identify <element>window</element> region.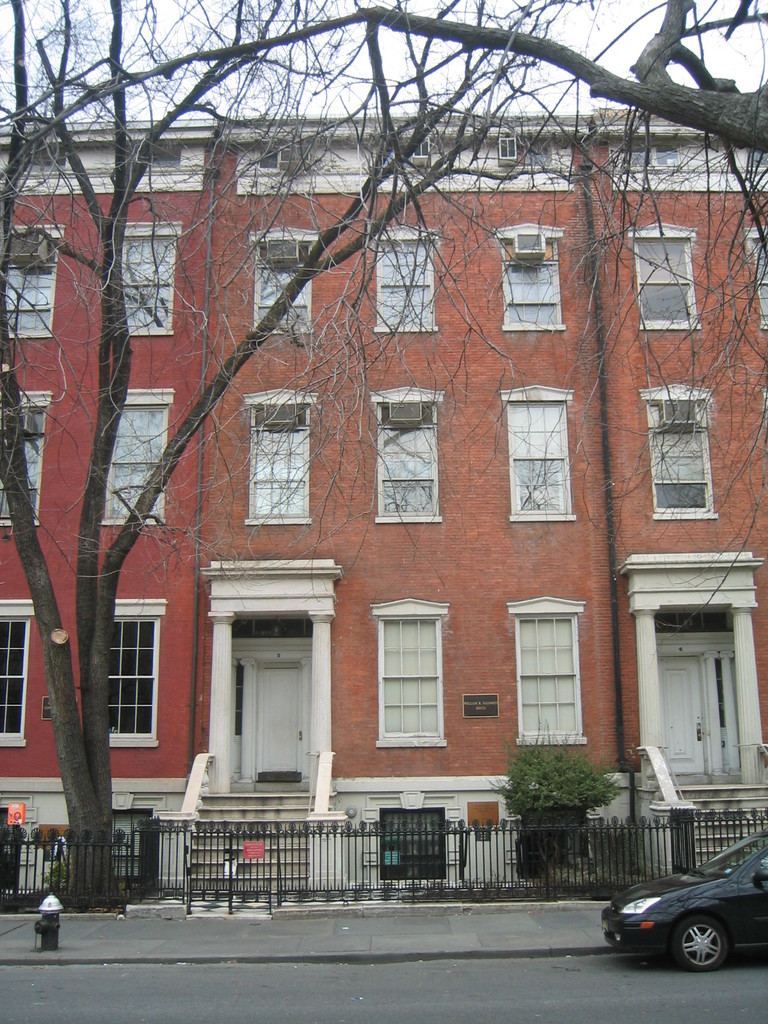
Region: <bbox>630, 236, 698, 330</bbox>.
